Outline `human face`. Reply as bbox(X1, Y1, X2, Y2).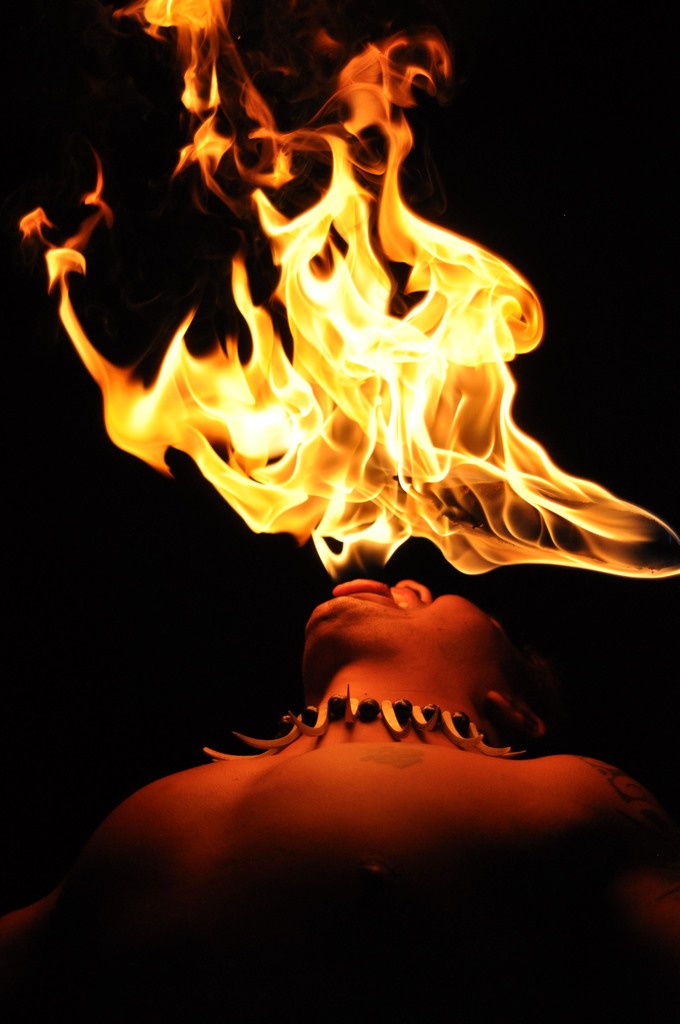
bbox(304, 582, 492, 681).
